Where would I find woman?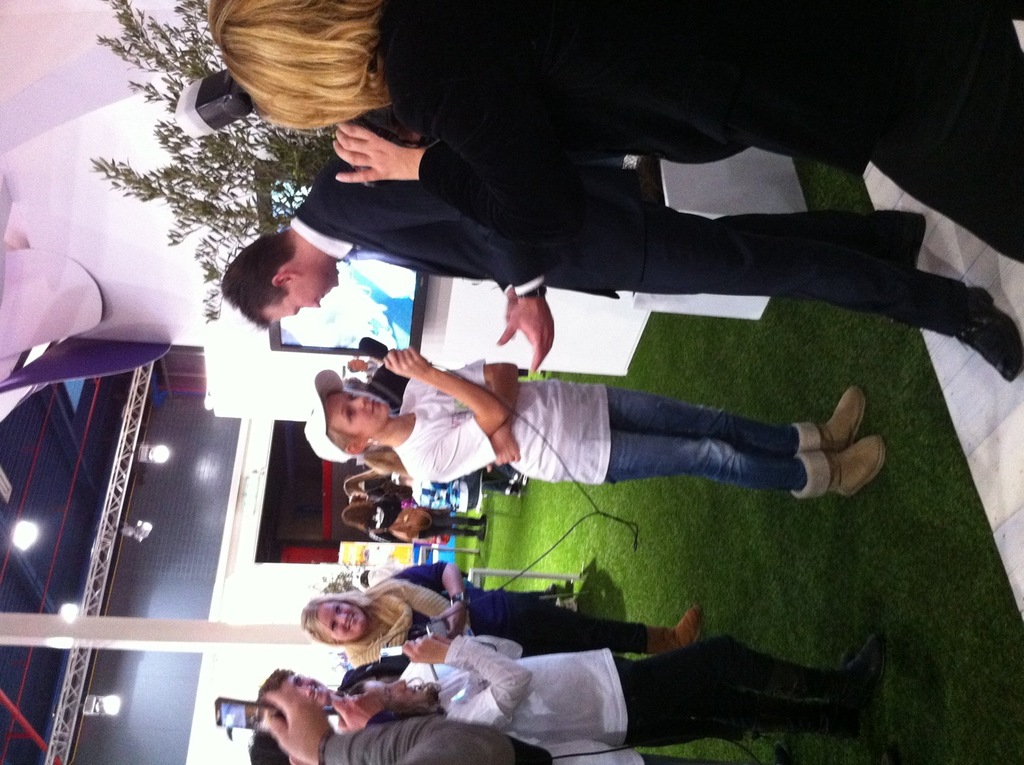
At <bbox>342, 513, 488, 545</bbox>.
